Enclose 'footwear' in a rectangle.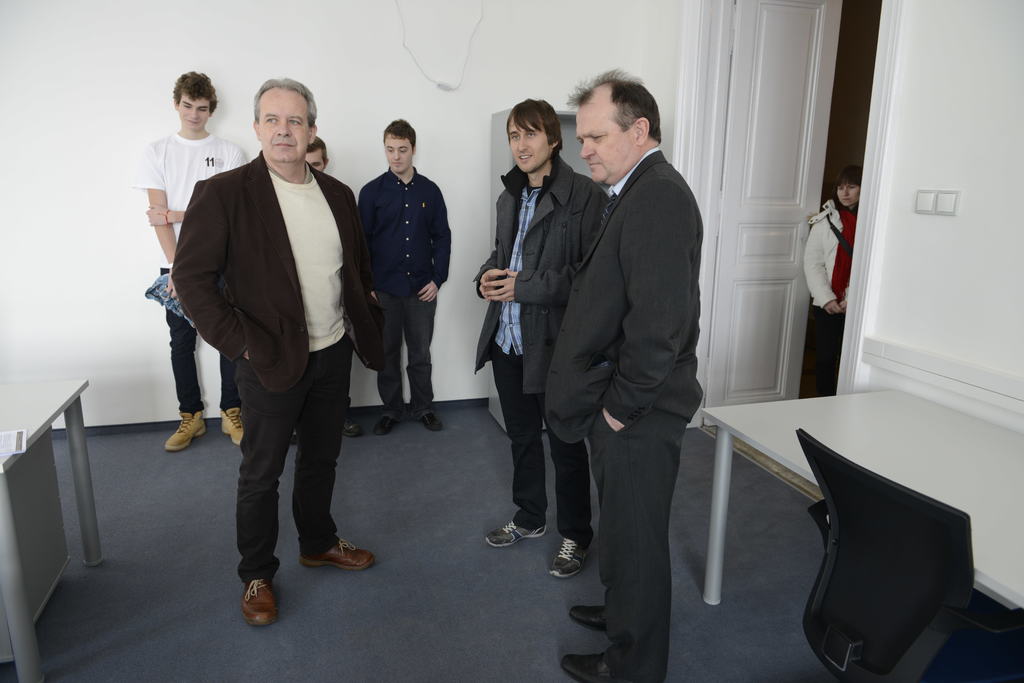
x1=559, y1=648, x2=612, y2=682.
